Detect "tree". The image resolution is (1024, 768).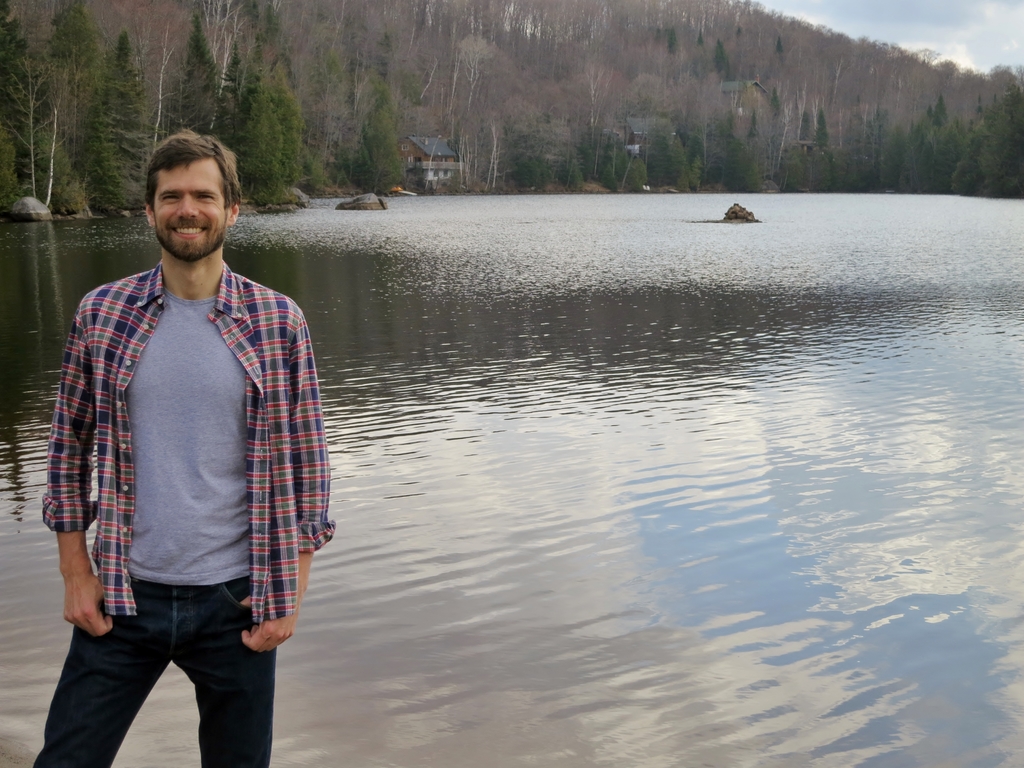
(898, 108, 939, 191).
